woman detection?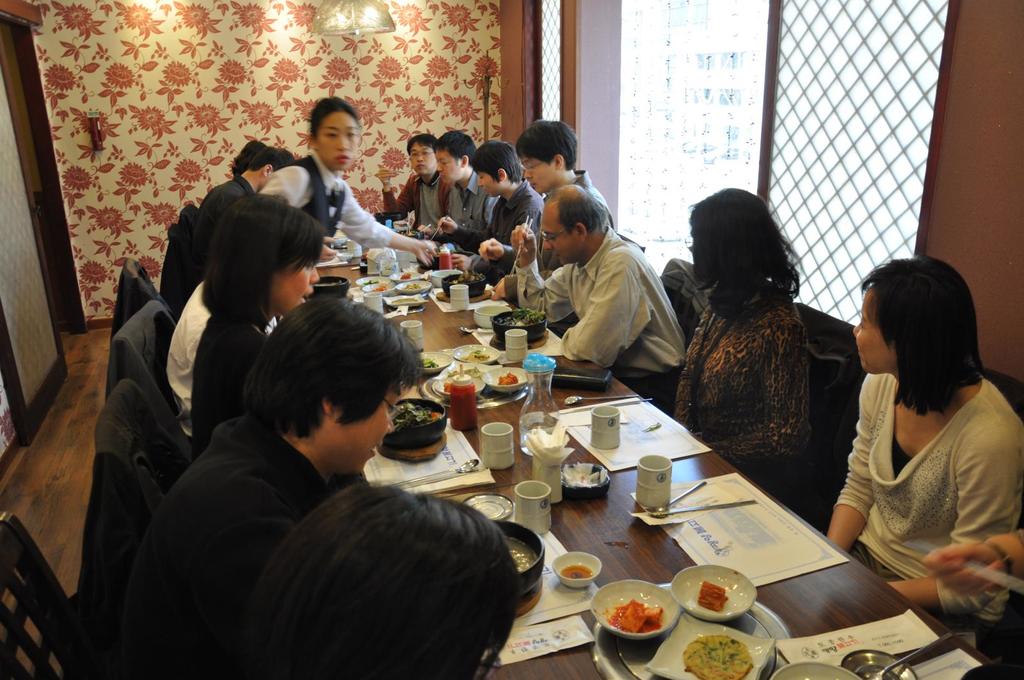
<region>268, 98, 440, 271</region>
